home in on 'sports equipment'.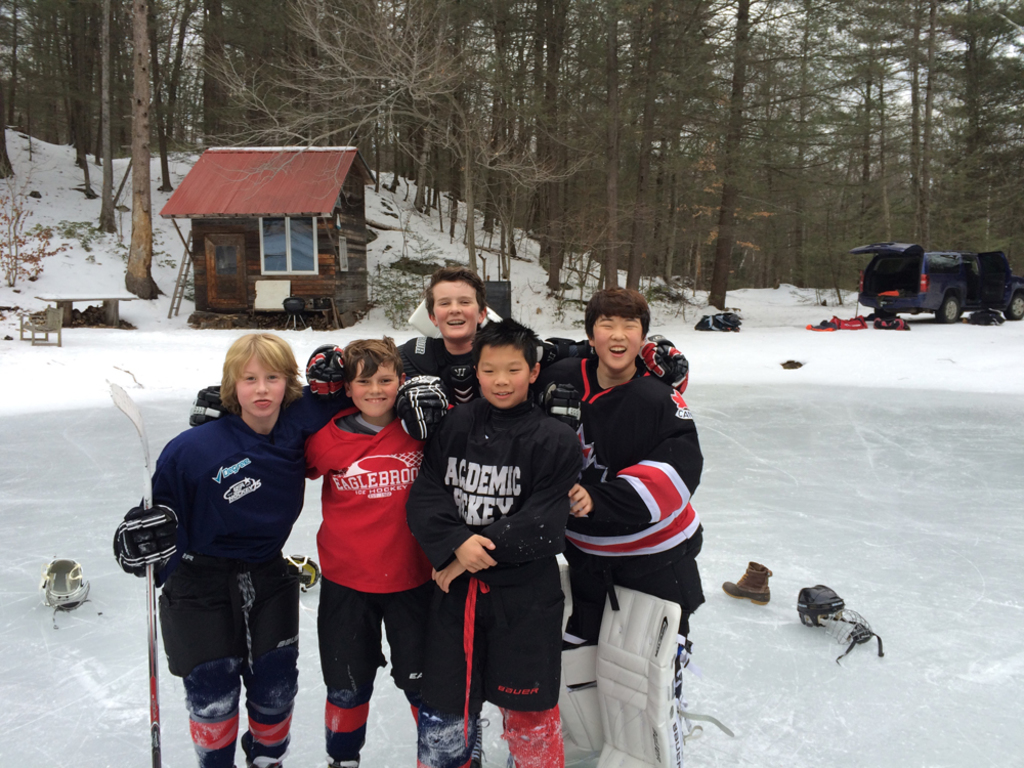
Homed in at select_region(638, 336, 692, 408).
